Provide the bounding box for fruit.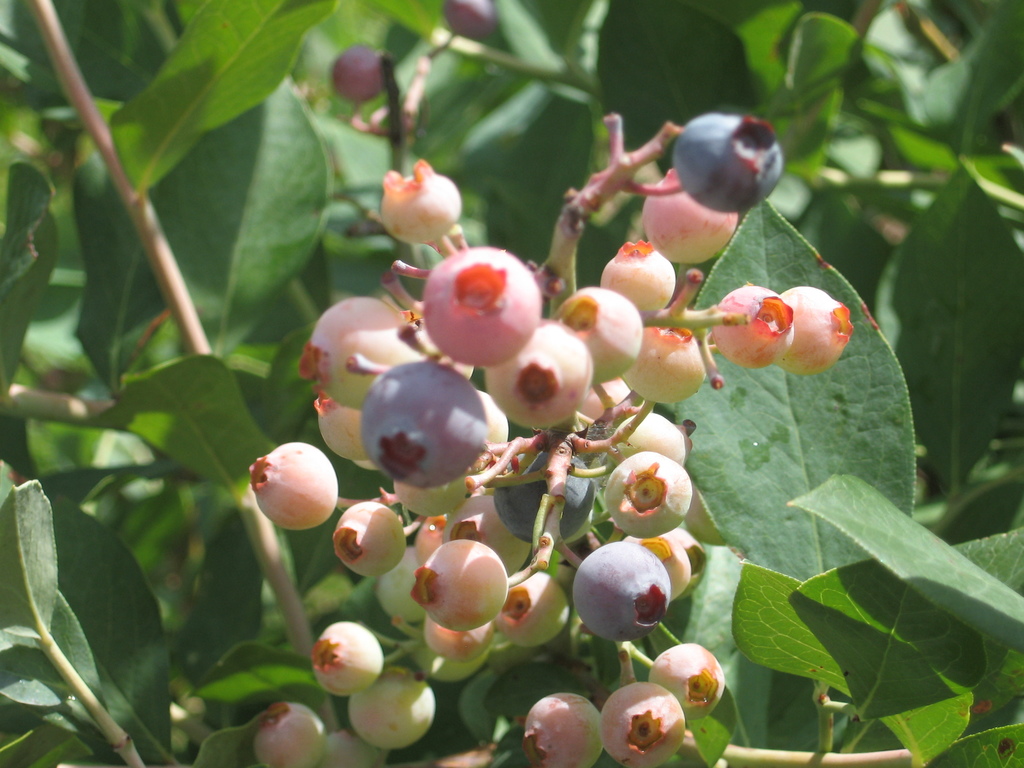
<region>573, 546, 686, 644</region>.
